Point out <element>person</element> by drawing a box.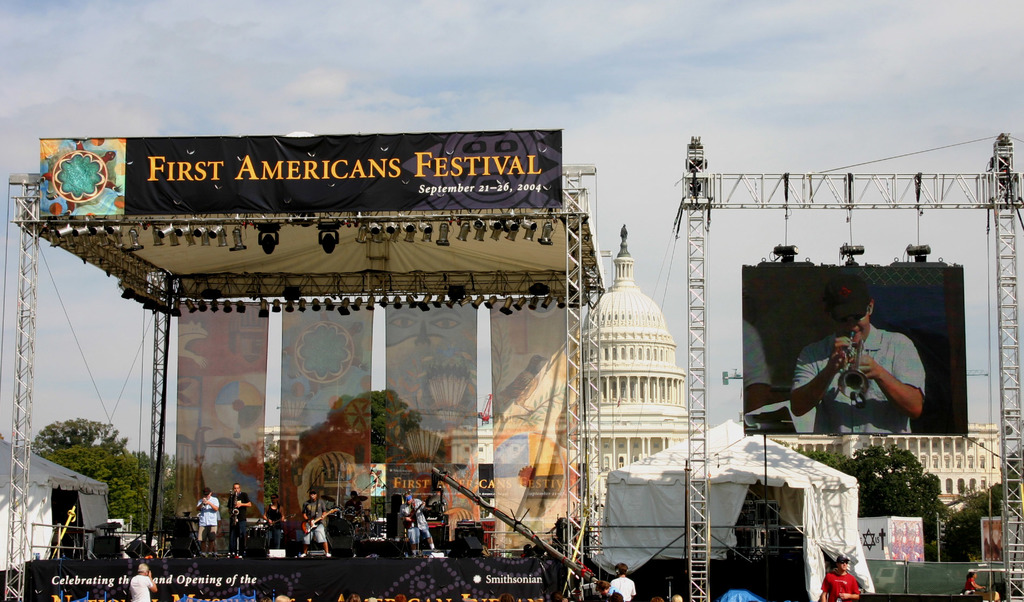
<bbox>397, 493, 436, 558</bbox>.
